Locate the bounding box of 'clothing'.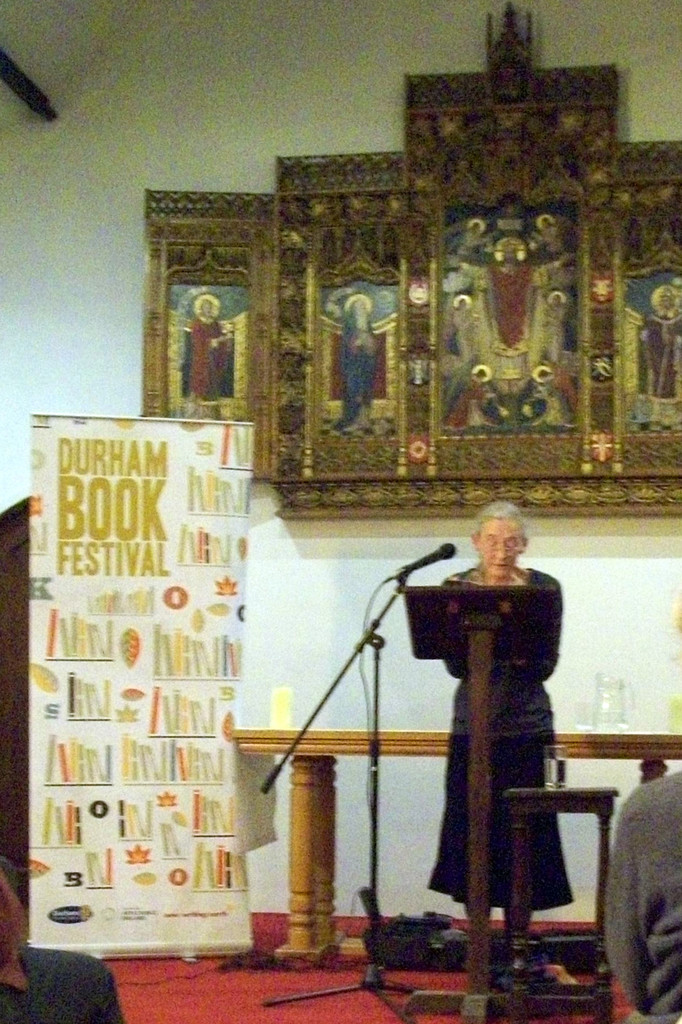
Bounding box: detection(605, 762, 681, 1023).
